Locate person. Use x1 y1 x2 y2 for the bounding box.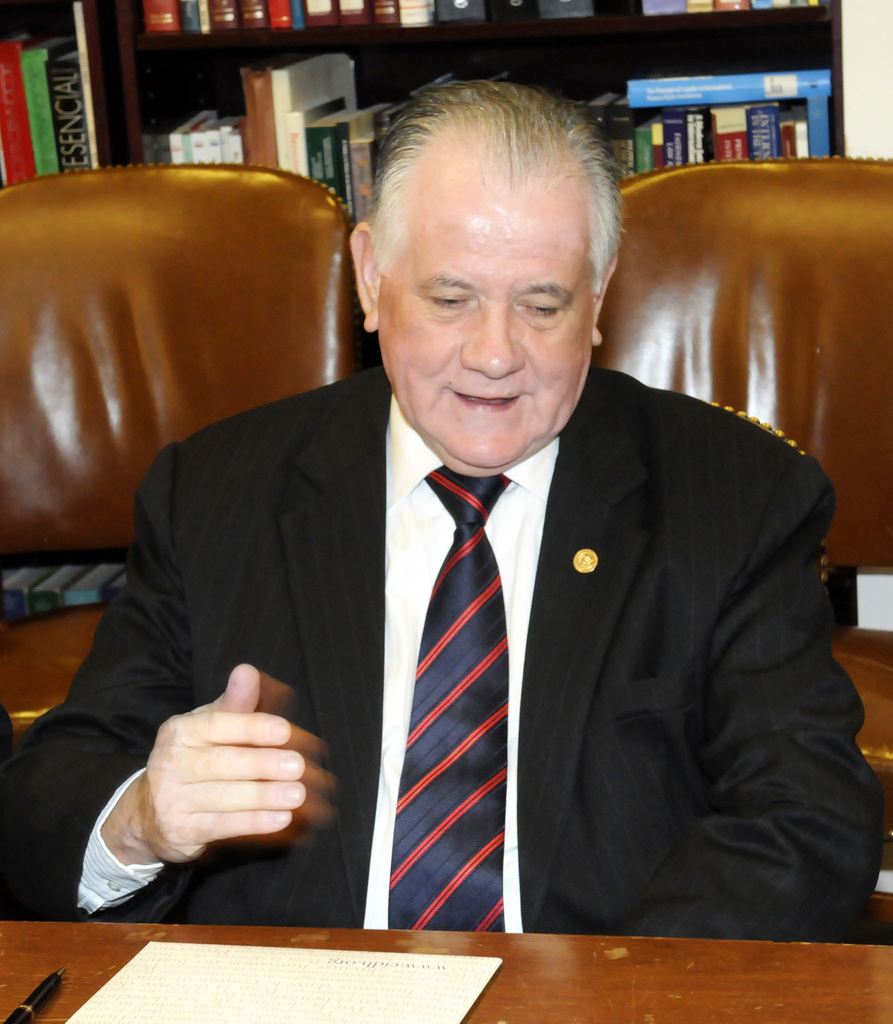
0 71 890 942.
